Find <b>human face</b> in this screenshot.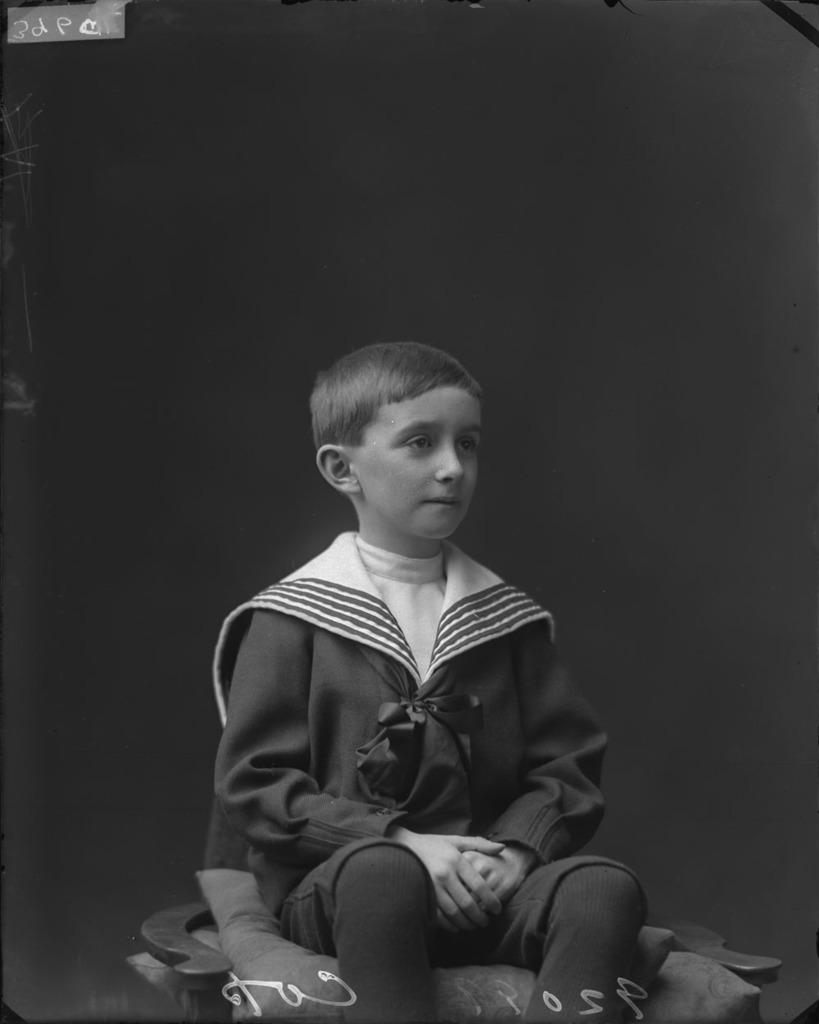
The bounding box for <b>human face</b> is [349, 386, 482, 541].
